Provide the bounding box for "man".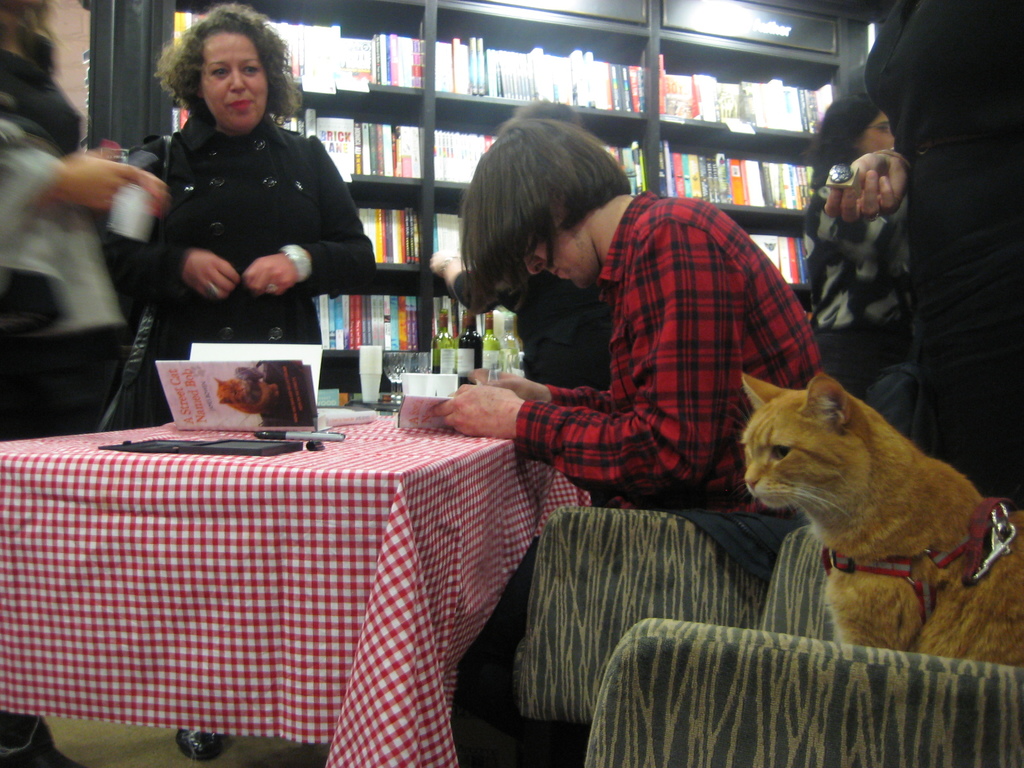
{"x1": 433, "y1": 145, "x2": 829, "y2": 564}.
